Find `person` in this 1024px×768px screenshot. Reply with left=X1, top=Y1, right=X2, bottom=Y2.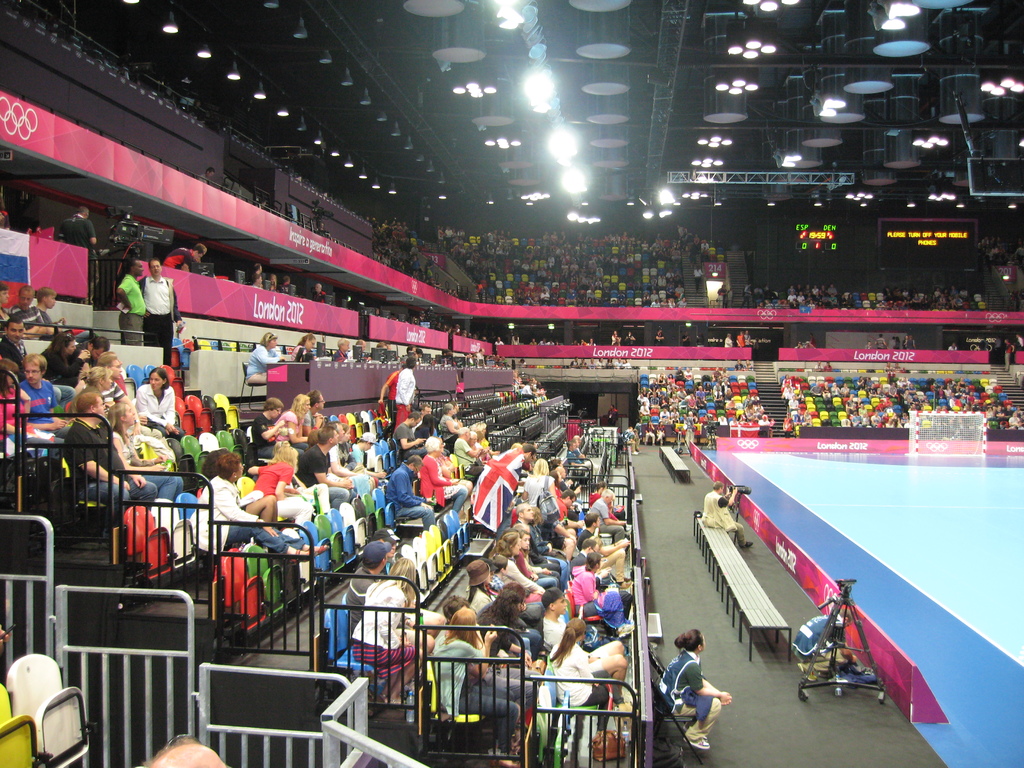
left=444, top=277, right=455, bottom=296.
